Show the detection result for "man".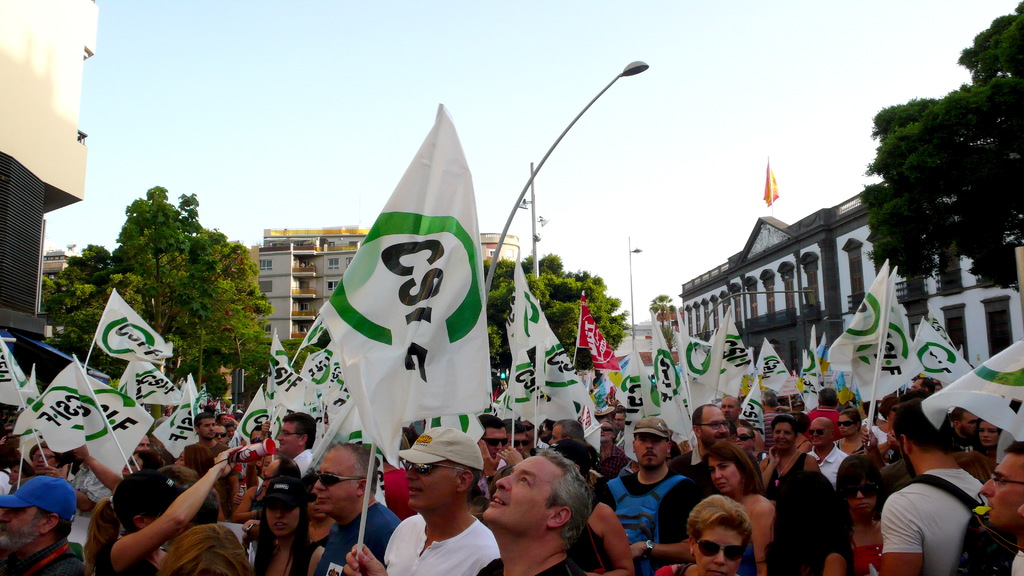
{"x1": 137, "y1": 434, "x2": 148, "y2": 453}.
